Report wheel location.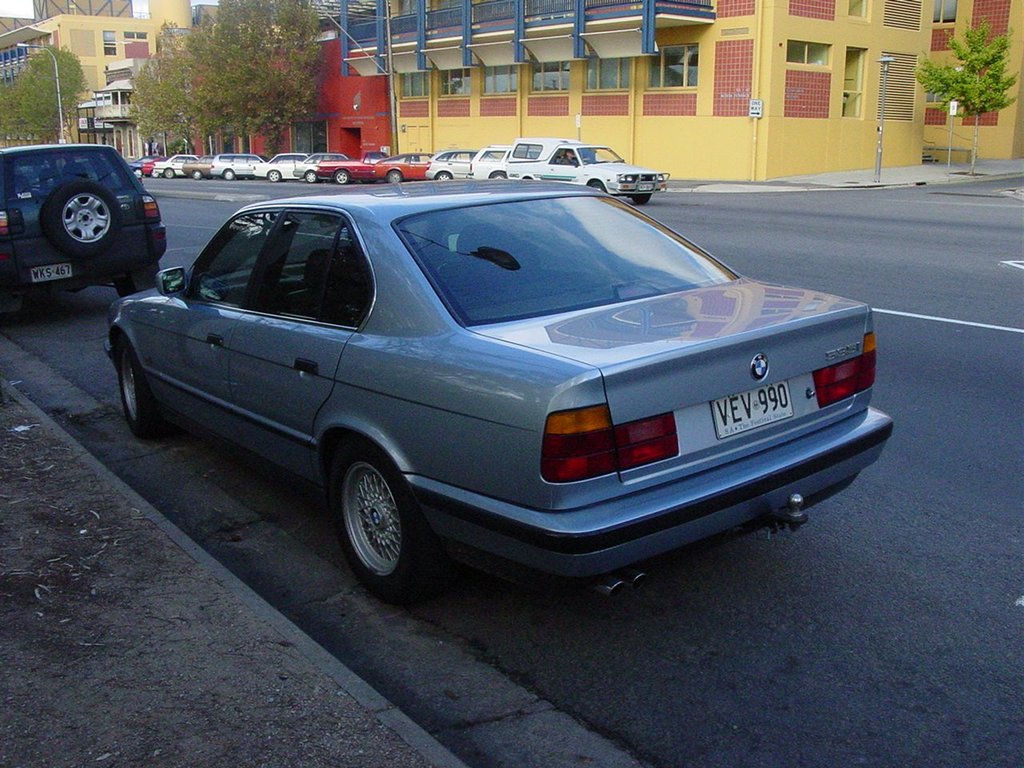
Report: 591, 182, 603, 192.
